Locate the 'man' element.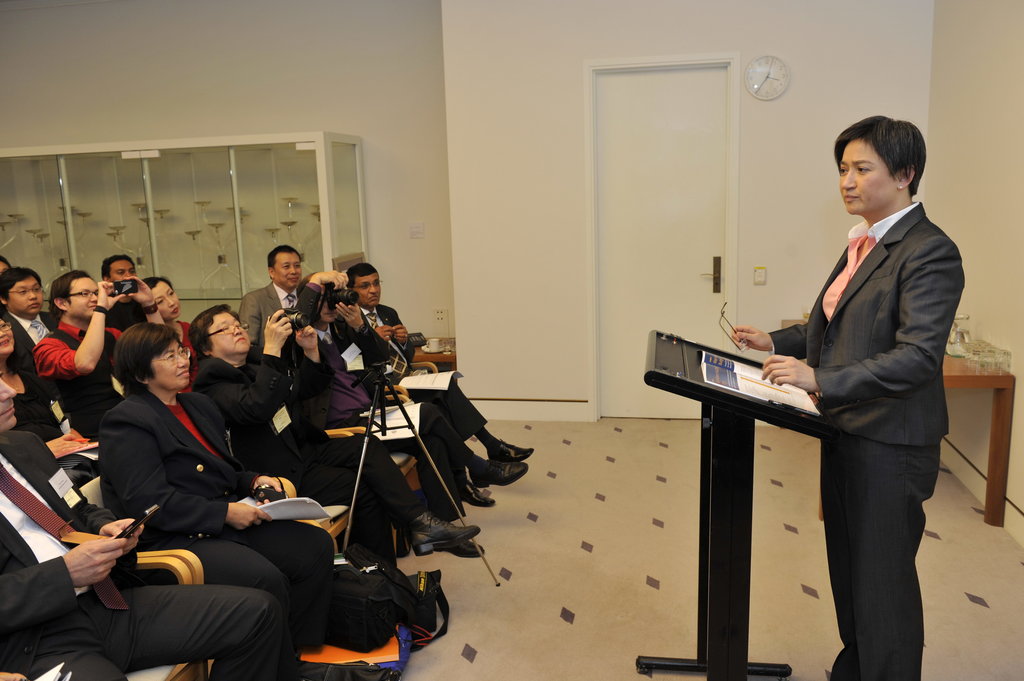
Element bbox: box=[0, 364, 288, 680].
